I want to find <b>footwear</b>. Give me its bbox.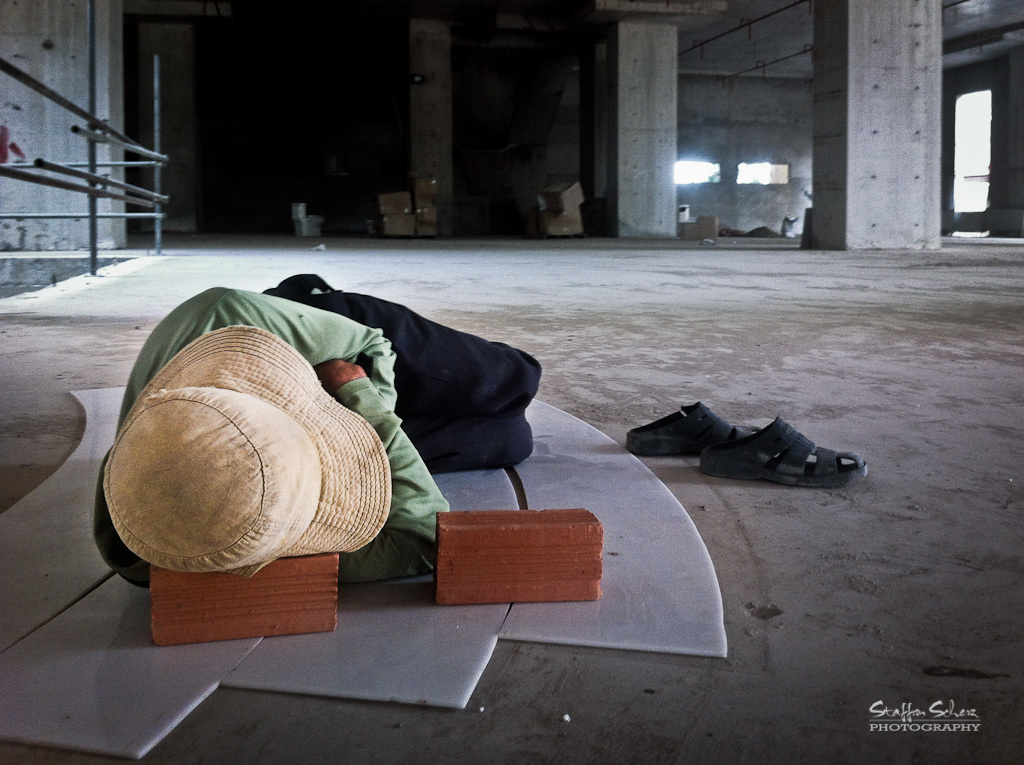
box=[648, 415, 854, 480].
